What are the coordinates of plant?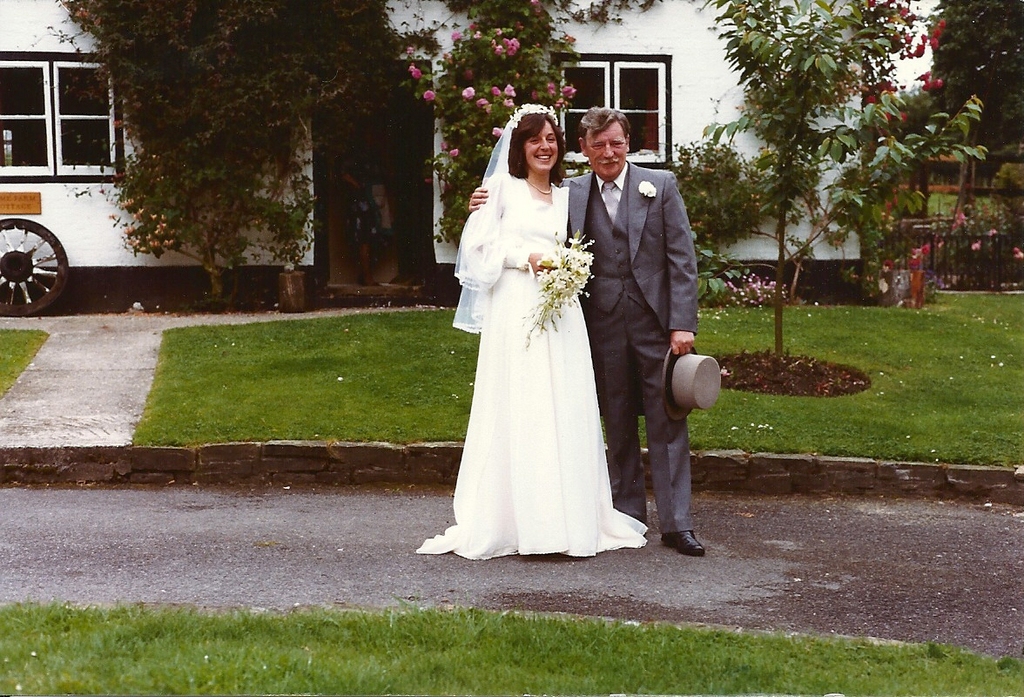
locate(692, 229, 751, 306).
